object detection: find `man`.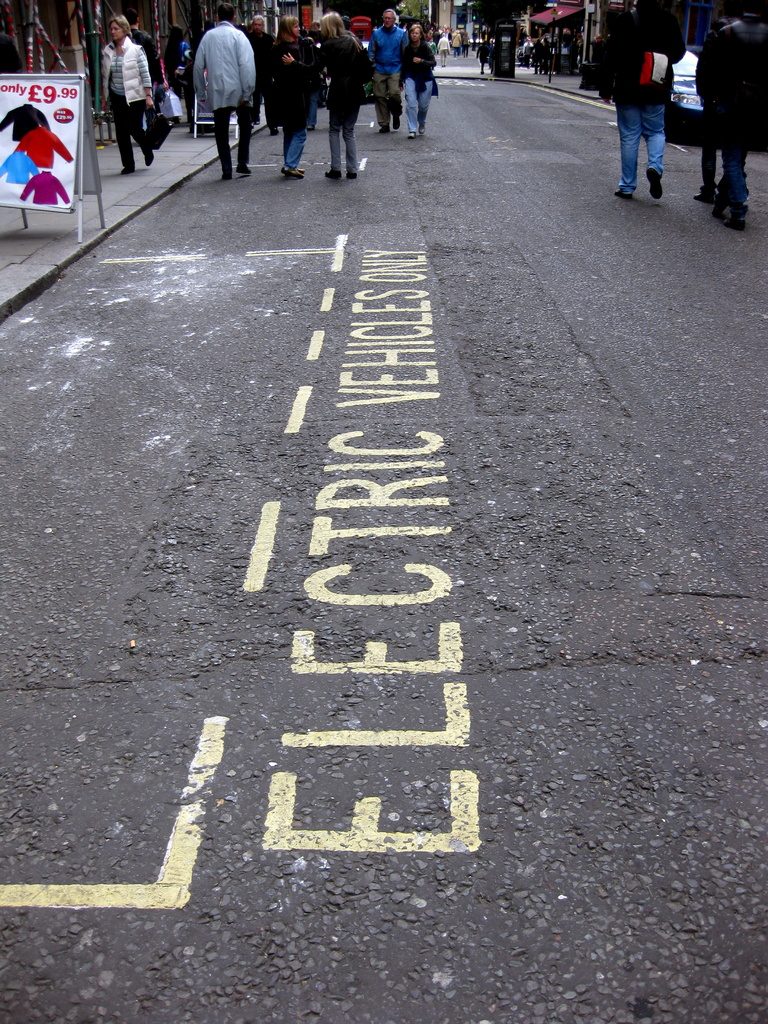
(left=231, top=8, right=276, bottom=139).
